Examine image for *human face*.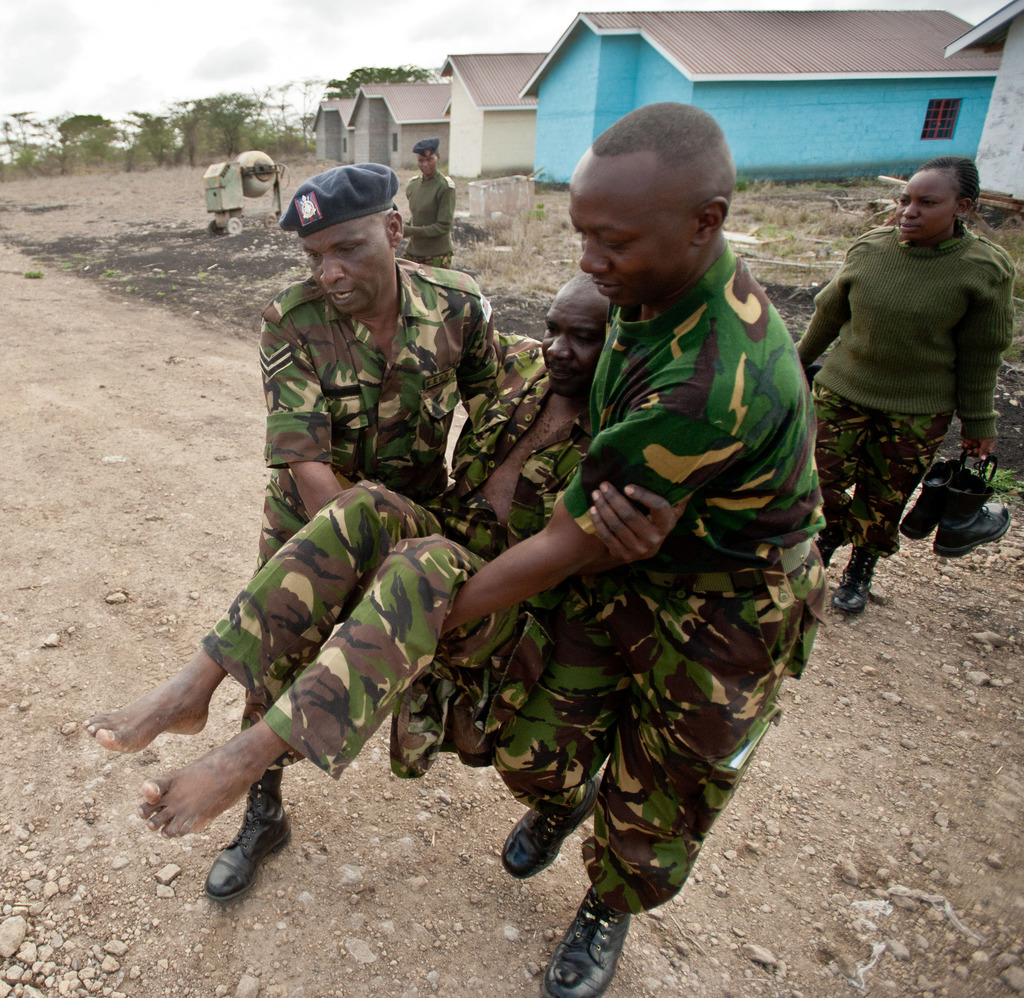
Examination result: <region>417, 153, 441, 175</region>.
